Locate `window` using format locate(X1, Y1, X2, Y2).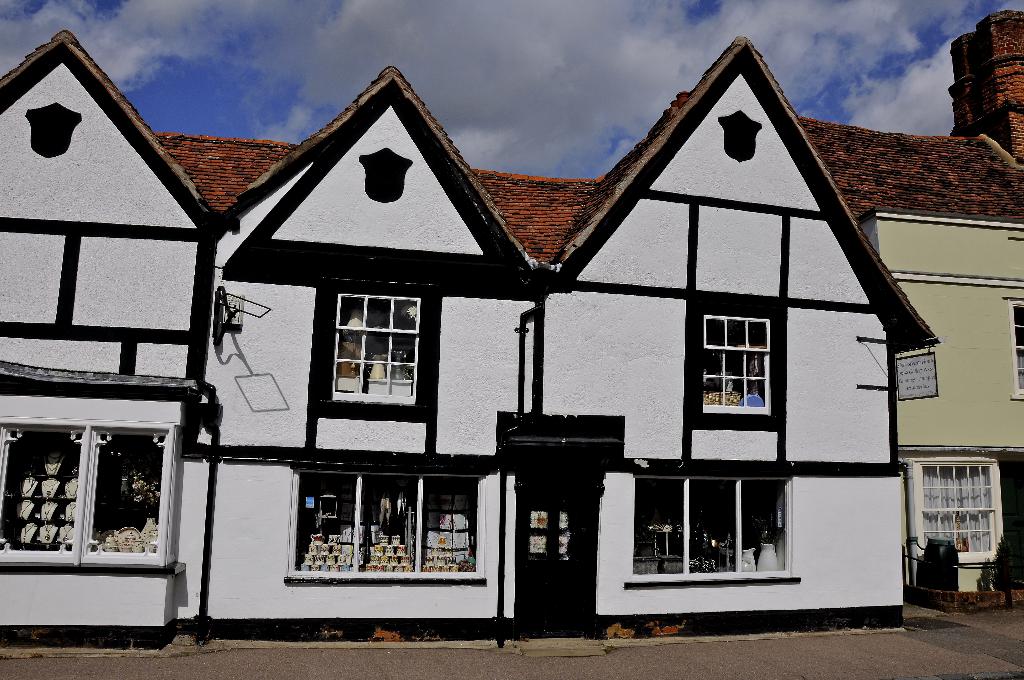
locate(711, 306, 787, 422).
